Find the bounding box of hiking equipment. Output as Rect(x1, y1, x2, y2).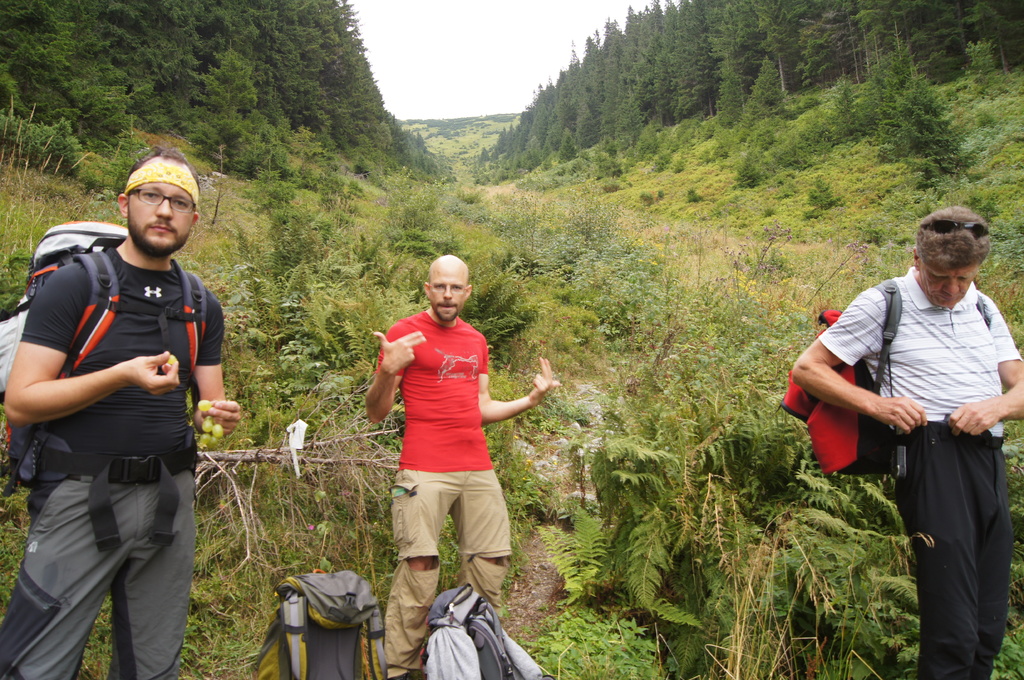
Rect(255, 567, 397, 679).
